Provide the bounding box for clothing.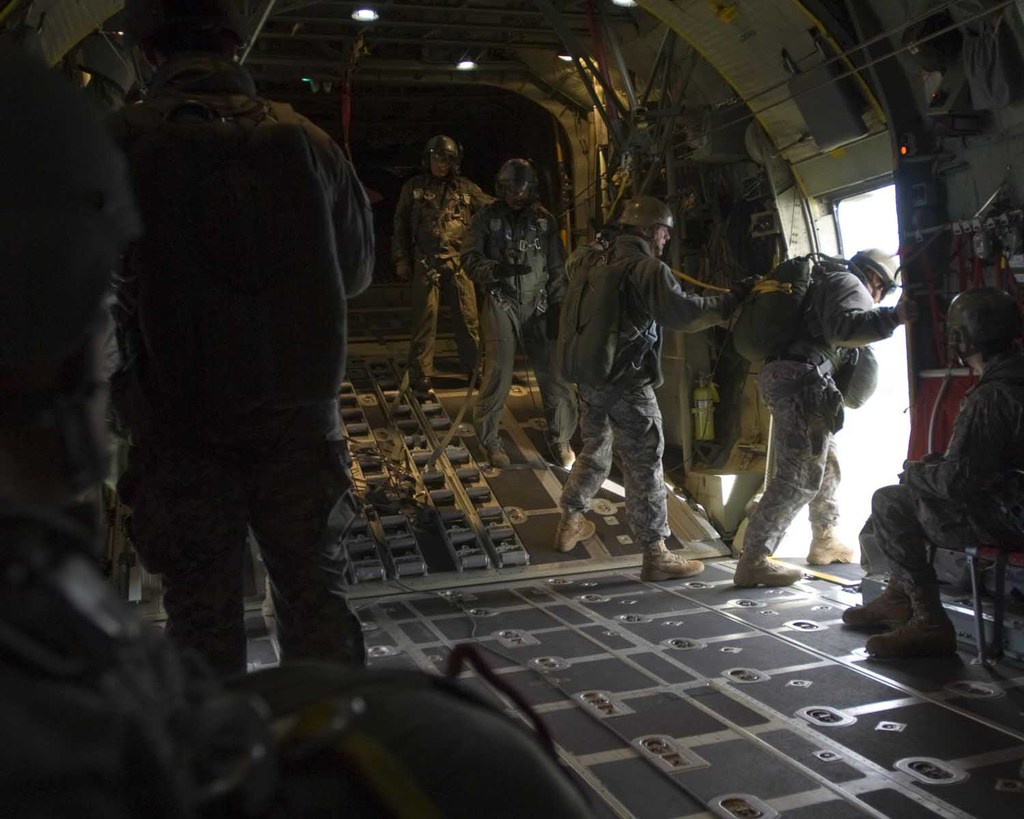
x1=872, y1=366, x2=1023, y2=633.
